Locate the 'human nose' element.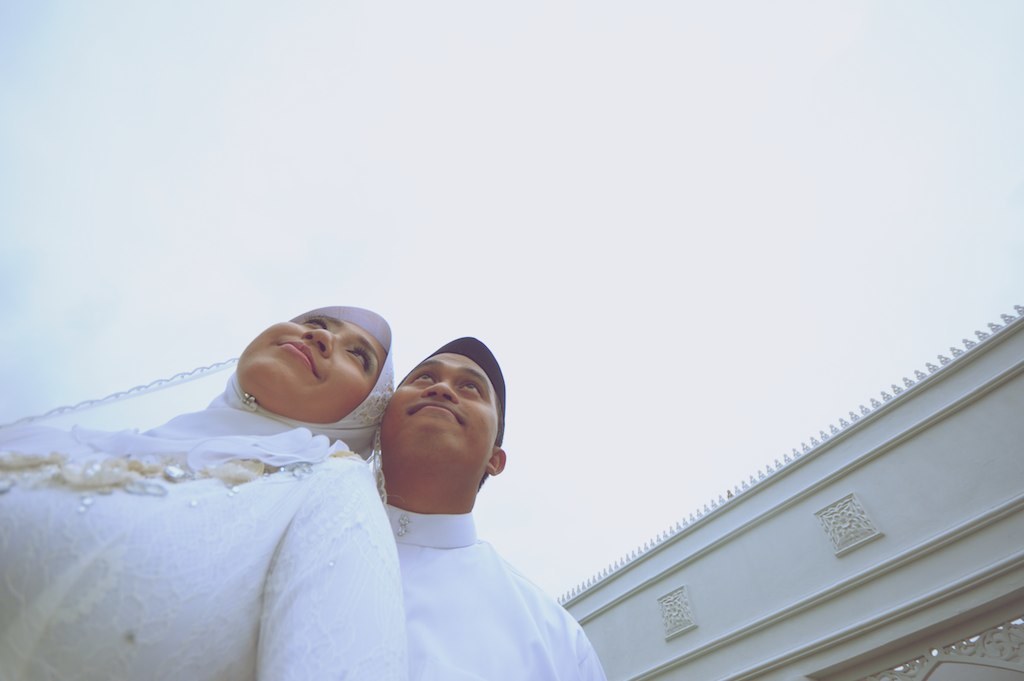
Element bbox: 303 328 339 361.
